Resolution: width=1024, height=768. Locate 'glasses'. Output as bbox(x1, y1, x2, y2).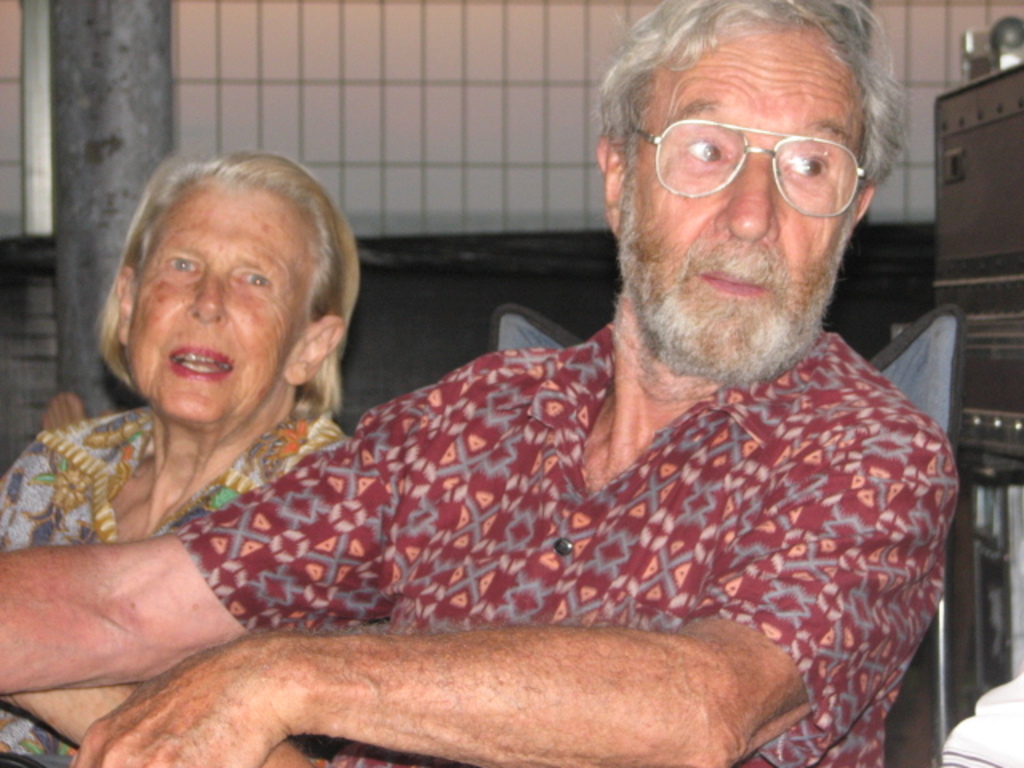
bbox(624, 120, 870, 226).
